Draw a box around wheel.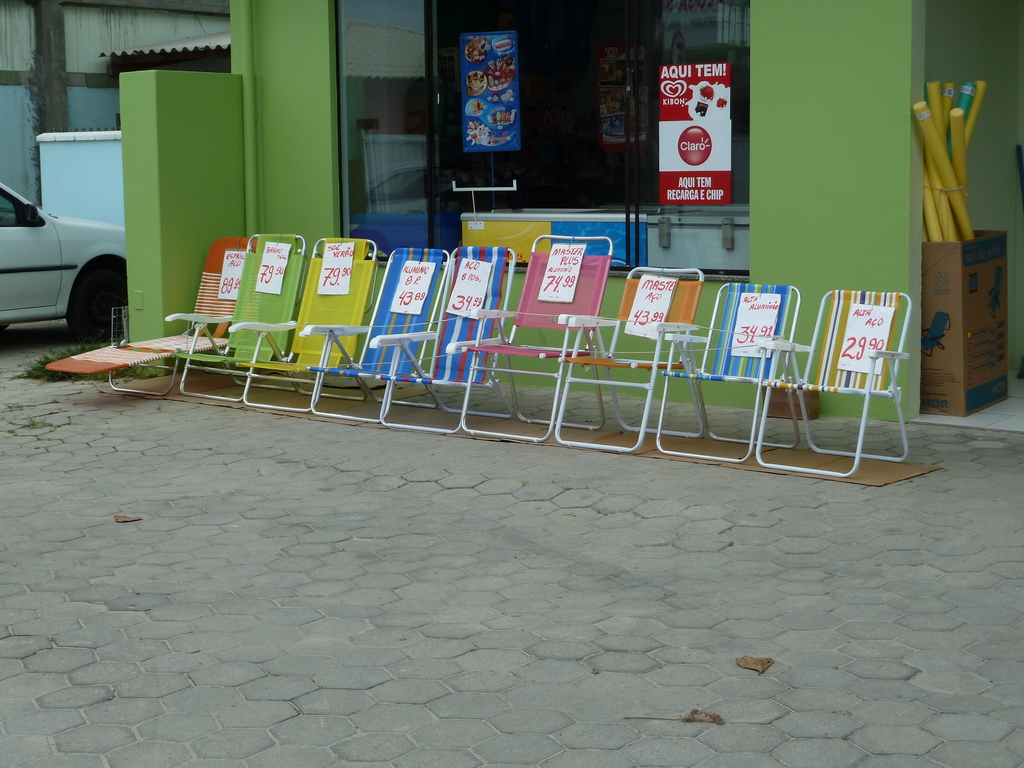
BBox(63, 264, 129, 339).
